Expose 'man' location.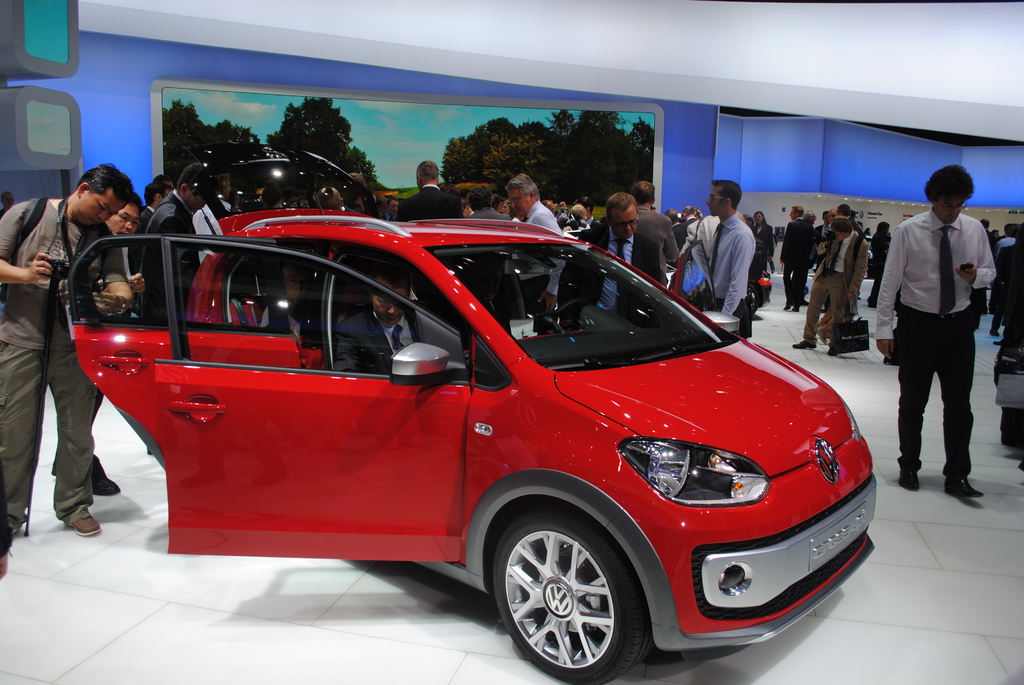
Exposed at bbox=(818, 212, 835, 242).
